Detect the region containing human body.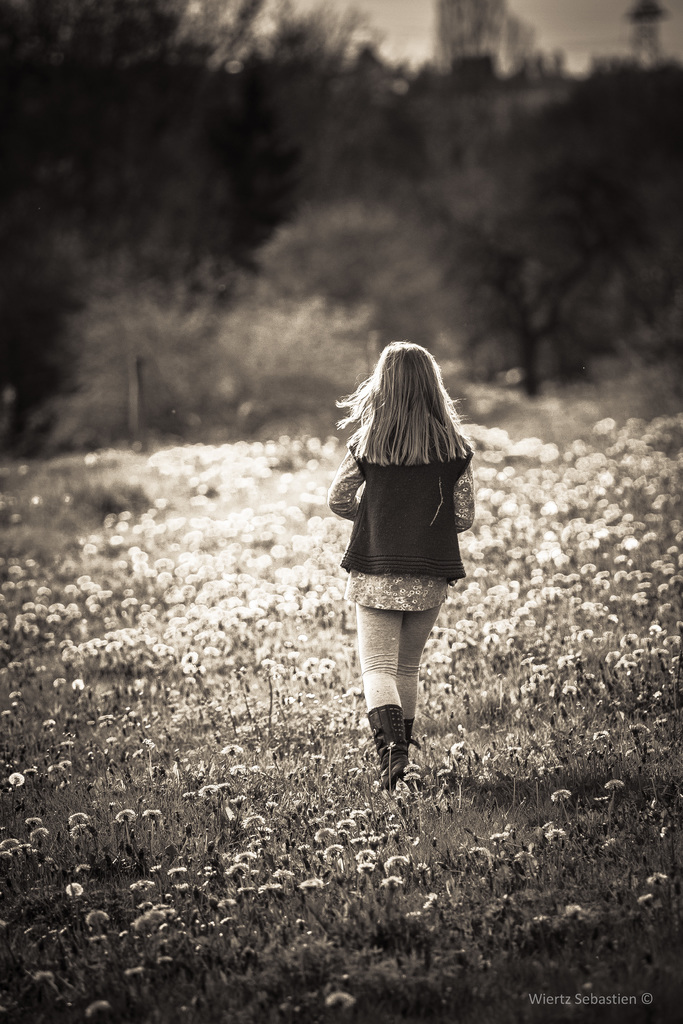
{"x1": 333, "y1": 299, "x2": 480, "y2": 769}.
